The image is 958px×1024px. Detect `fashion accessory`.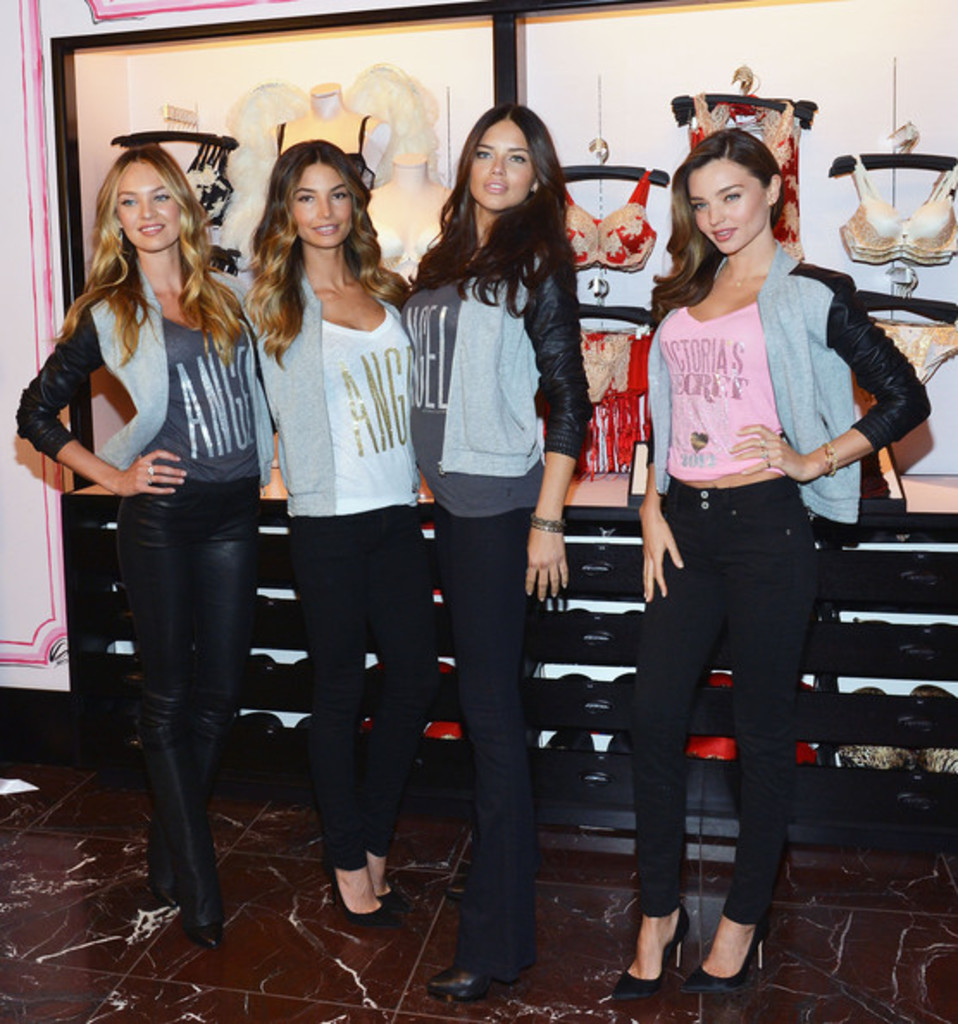
Detection: 725 260 758 290.
